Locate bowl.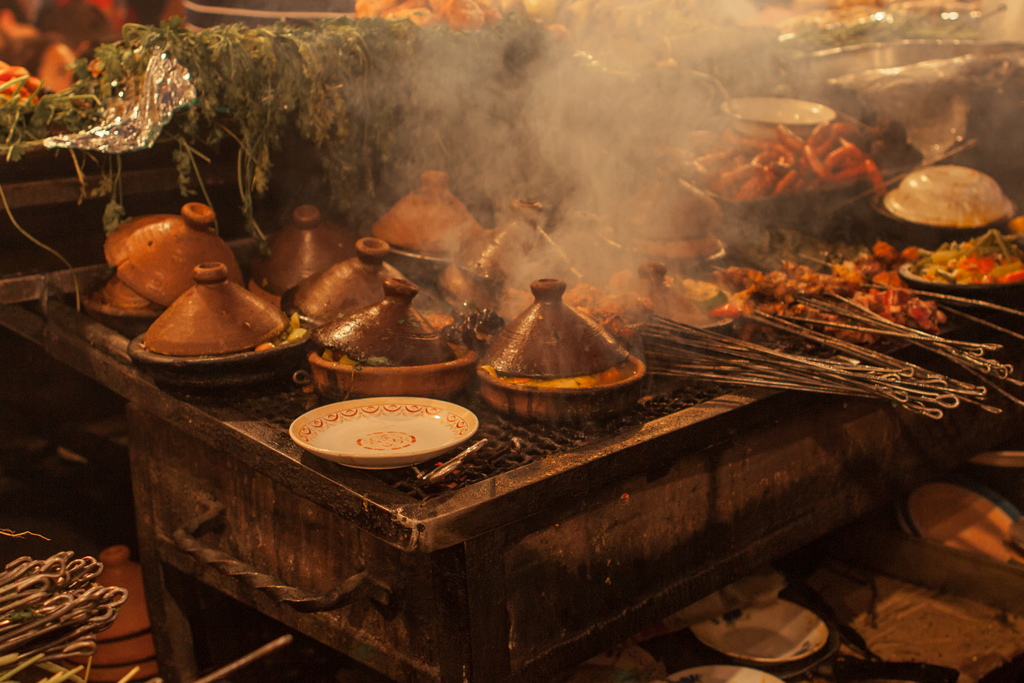
Bounding box: (x1=82, y1=292, x2=161, y2=336).
